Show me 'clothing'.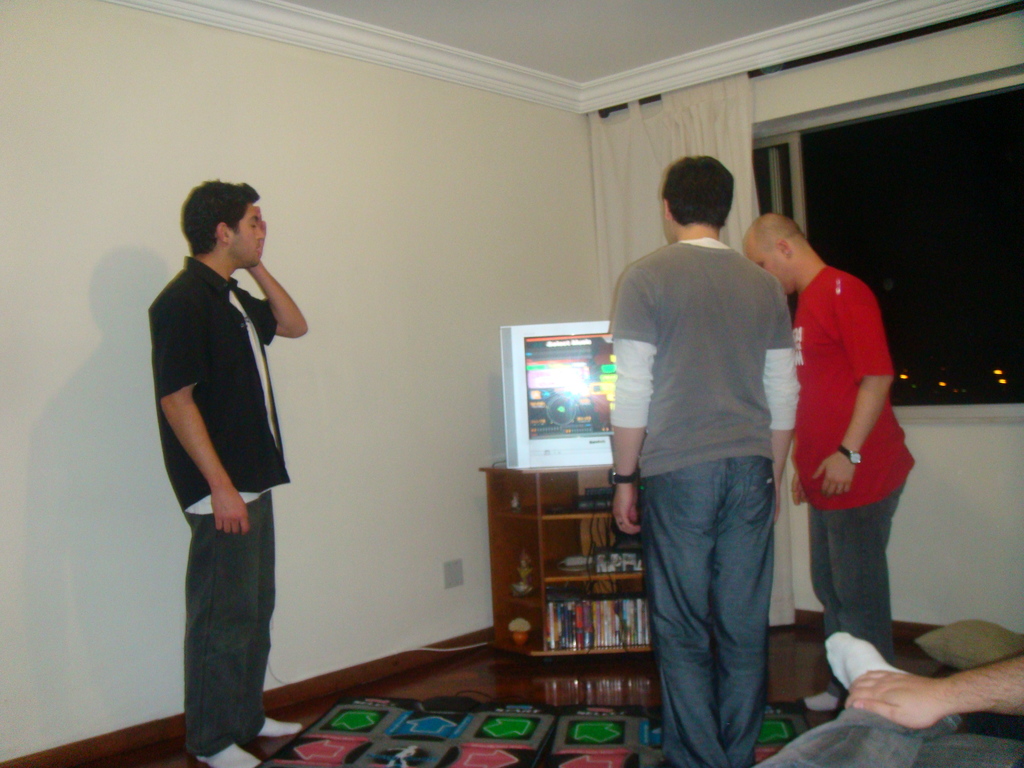
'clothing' is here: Rect(611, 237, 797, 767).
